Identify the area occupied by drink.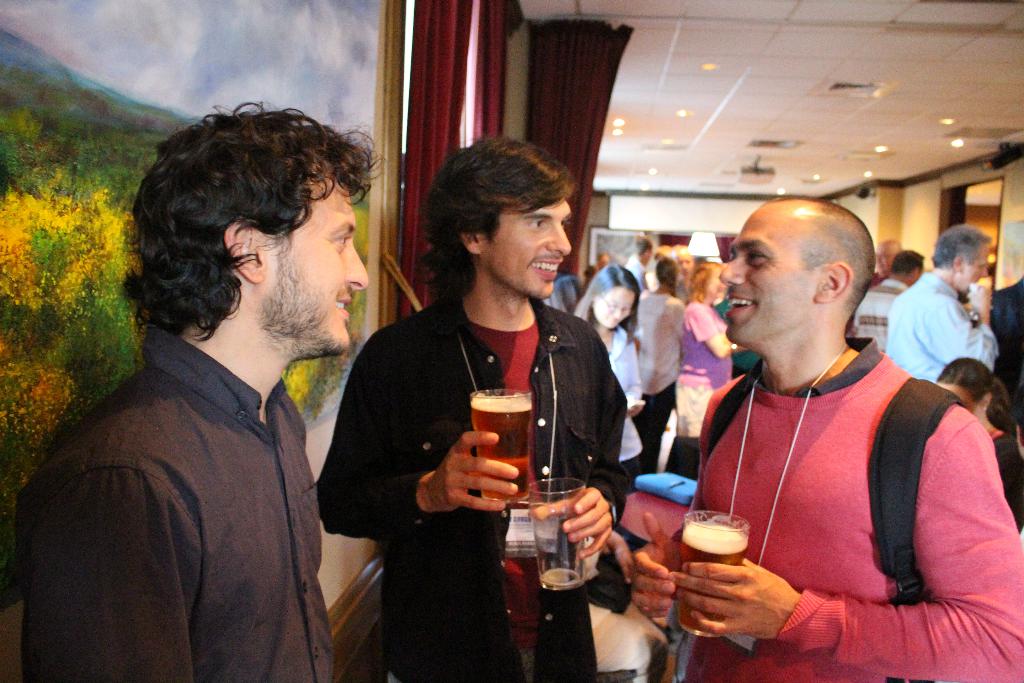
Area: (left=675, top=514, right=750, bottom=641).
